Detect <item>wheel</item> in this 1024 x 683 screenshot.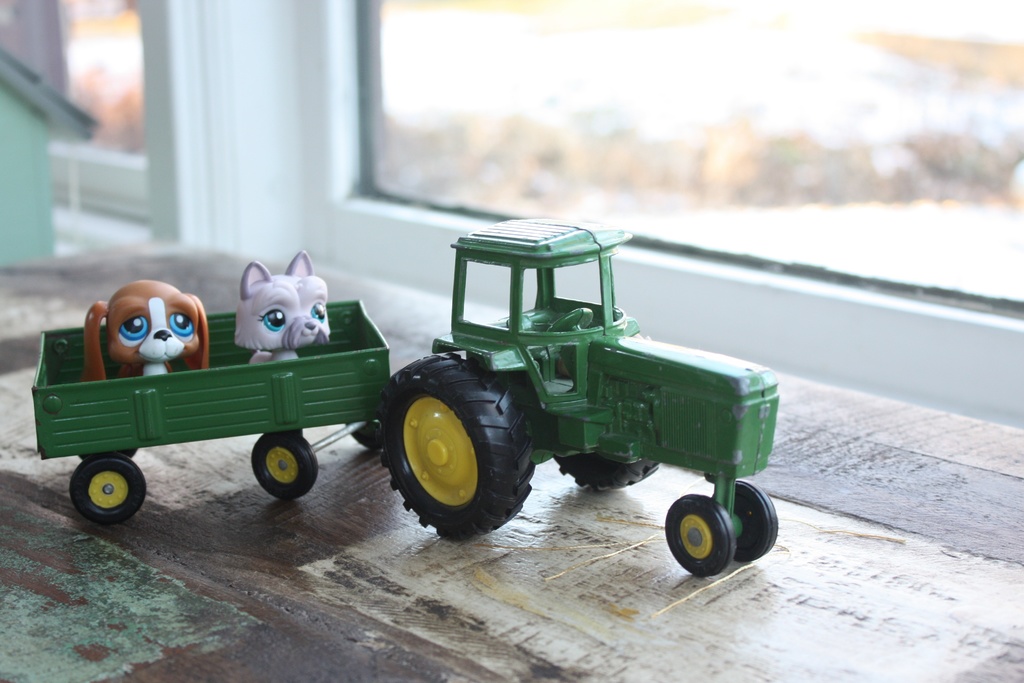
Detection: bbox(552, 452, 659, 492).
